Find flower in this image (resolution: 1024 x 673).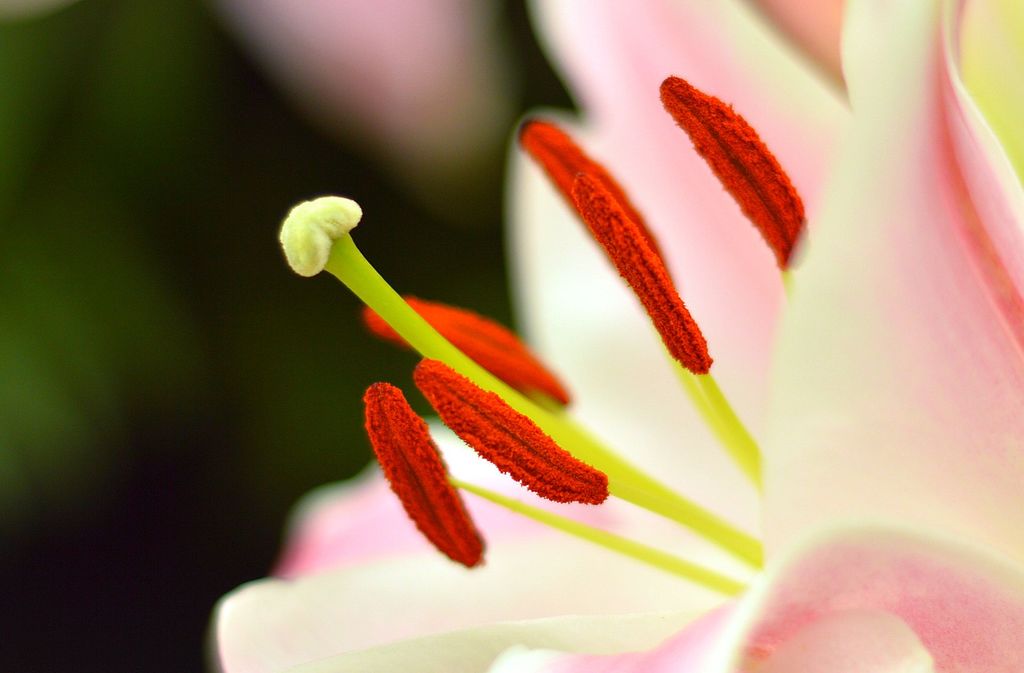
<box>413,355,610,506</box>.
